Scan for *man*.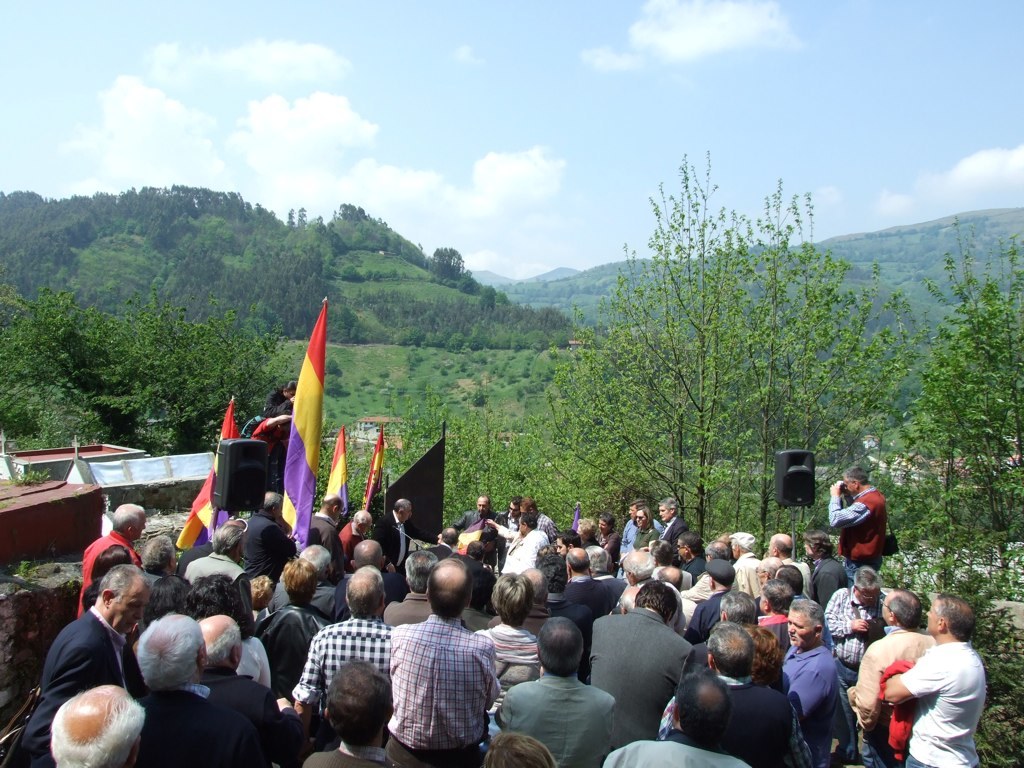
Scan result: 338:509:372:551.
